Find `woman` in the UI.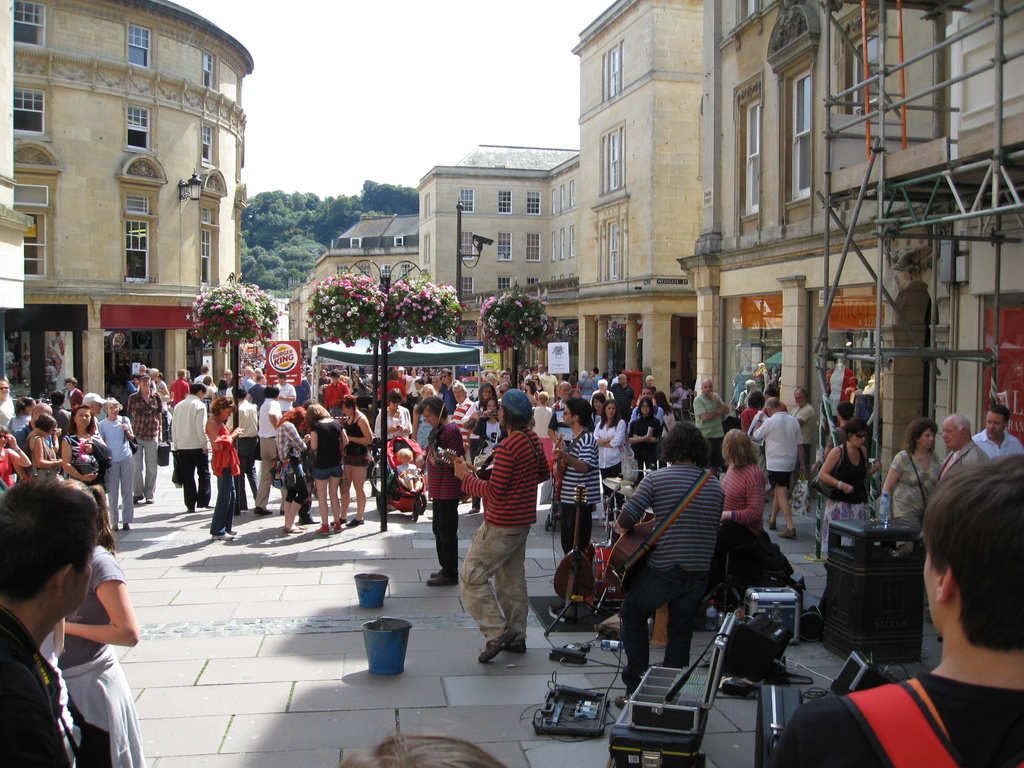
UI element at locate(461, 383, 493, 461).
